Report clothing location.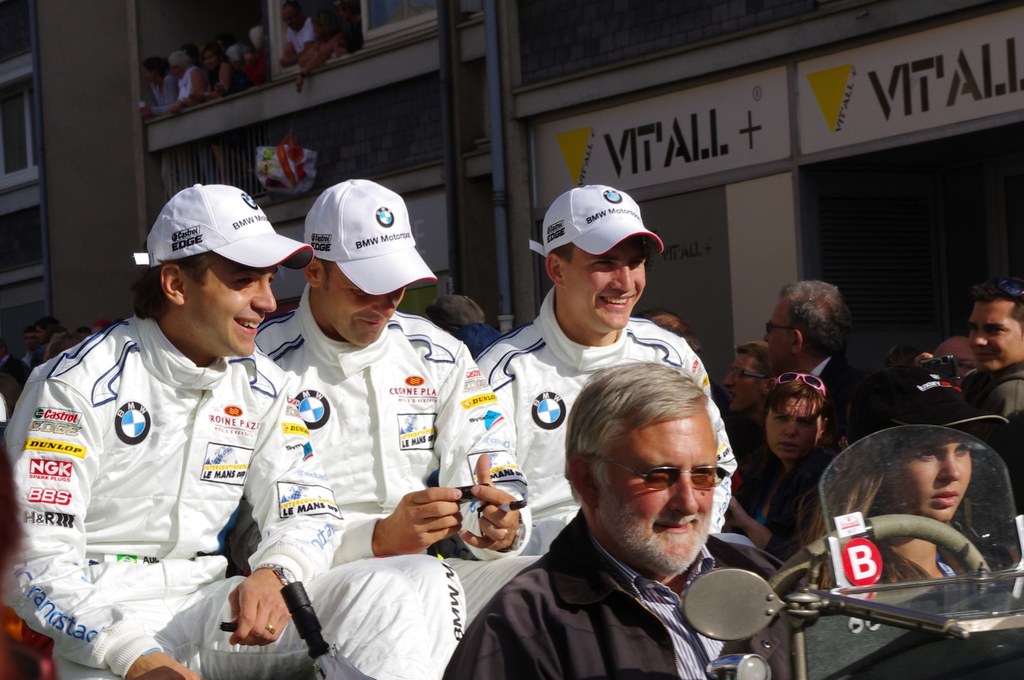
Report: 470,284,735,560.
